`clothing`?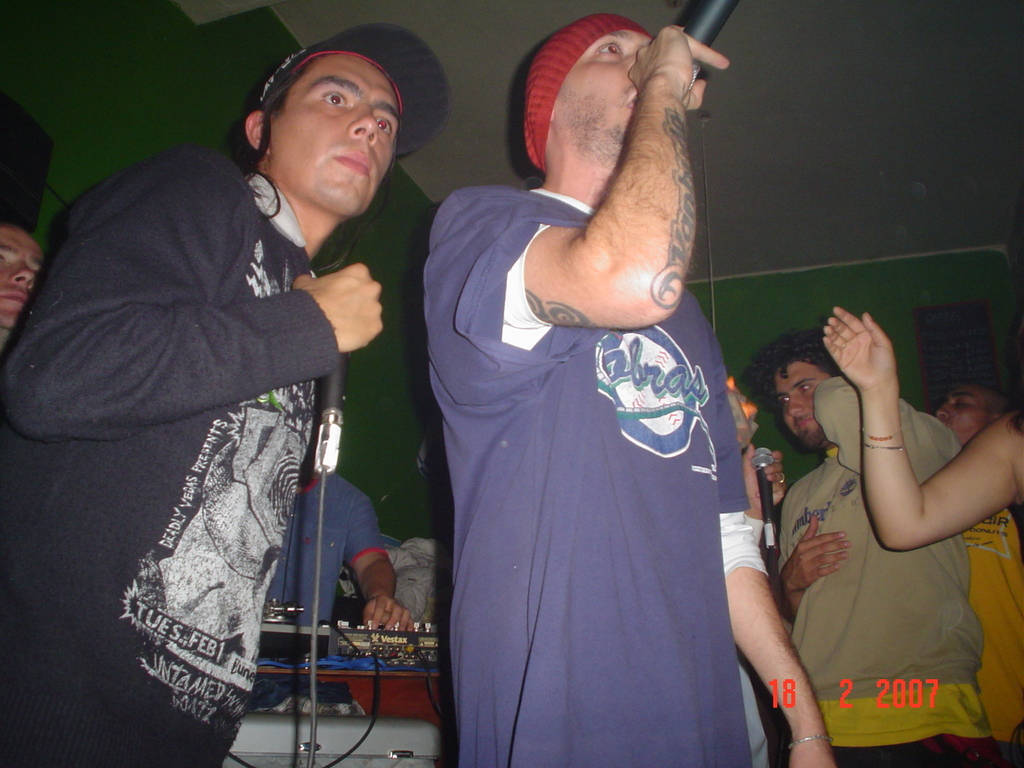
locate(771, 373, 1005, 767)
